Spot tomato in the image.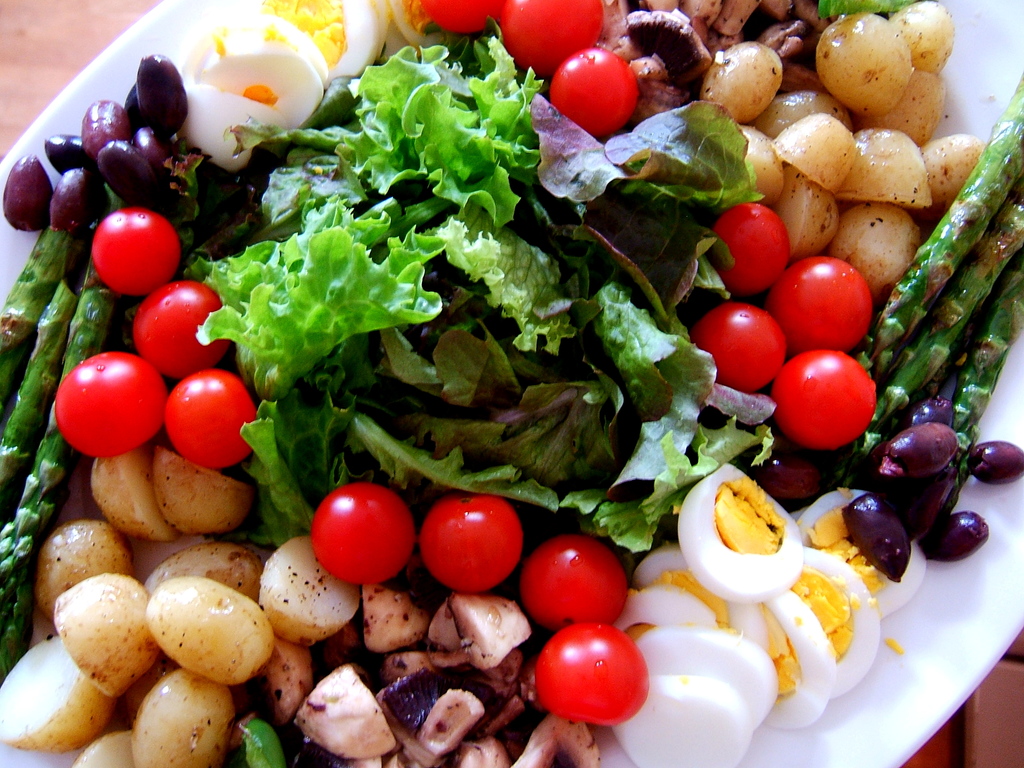
tomato found at (left=133, top=283, right=234, bottom=394).
